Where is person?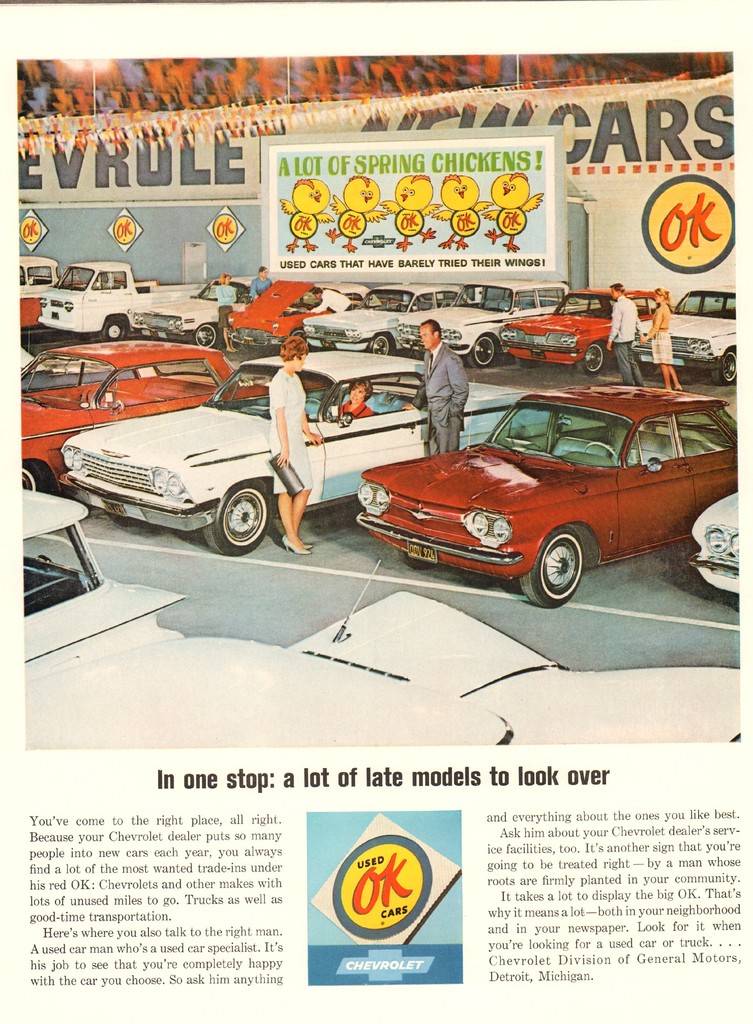
<region>419, 313, 489, 454</region>.
